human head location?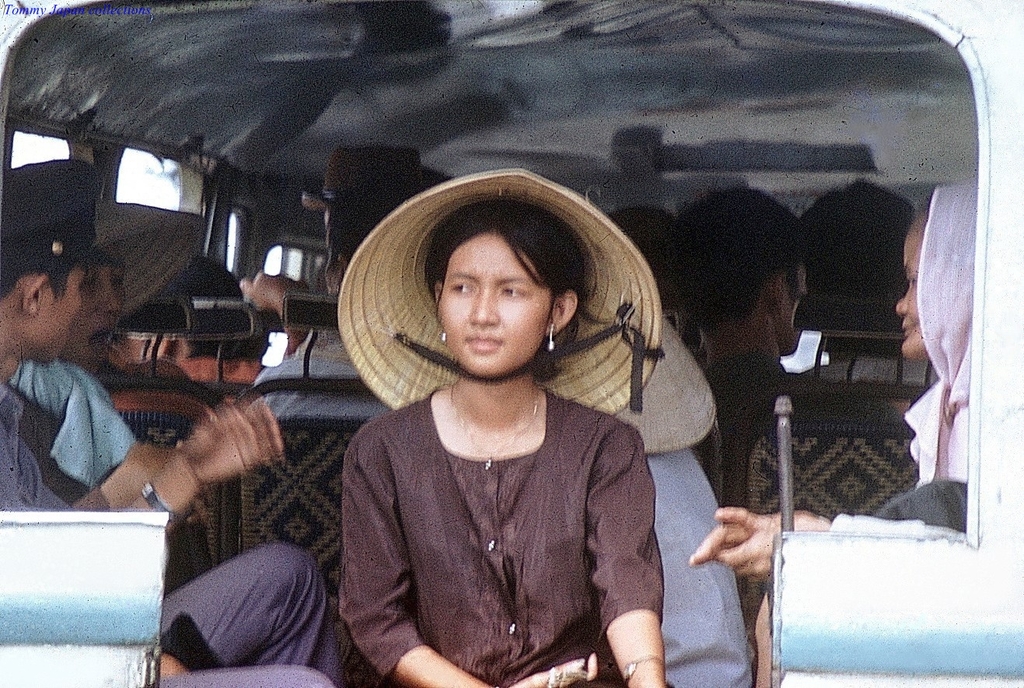
left=302, top=146, right=422, bottom=237
